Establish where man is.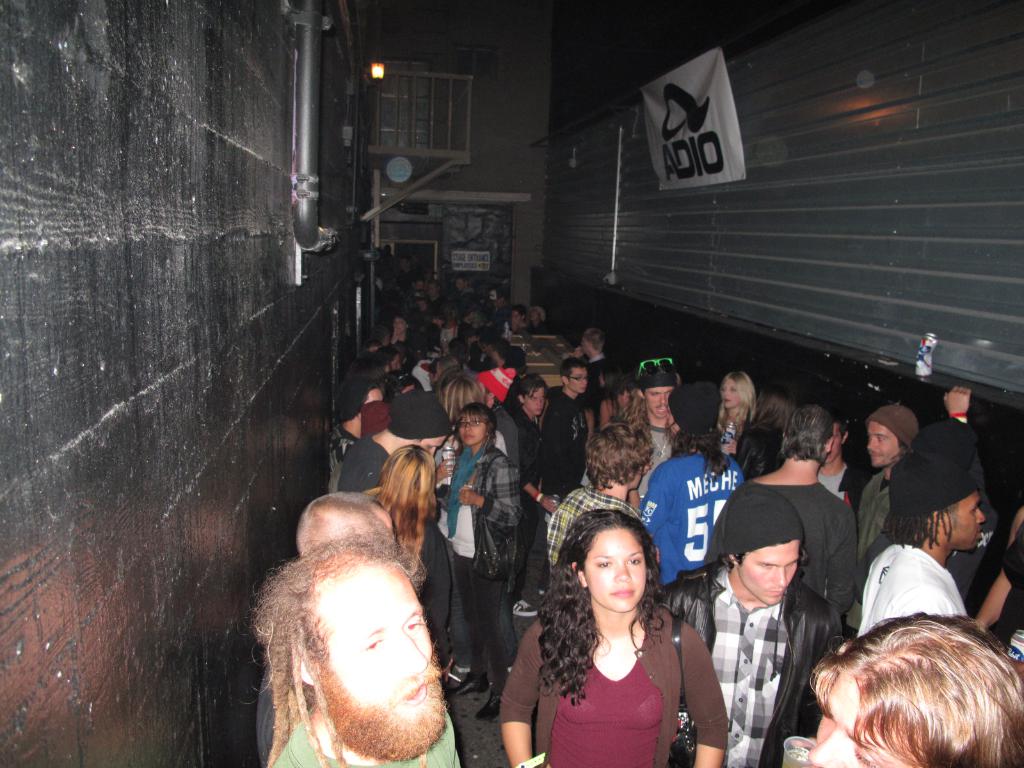
Established at locate(863, 383, 989, 607).
